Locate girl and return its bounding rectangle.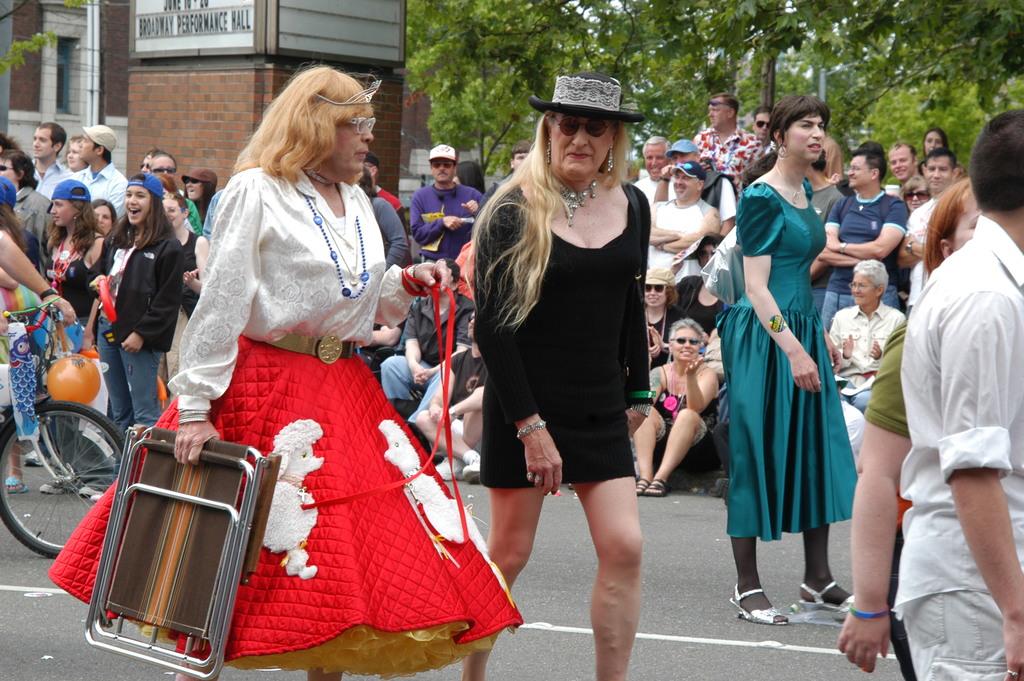
93 195 120 239.
